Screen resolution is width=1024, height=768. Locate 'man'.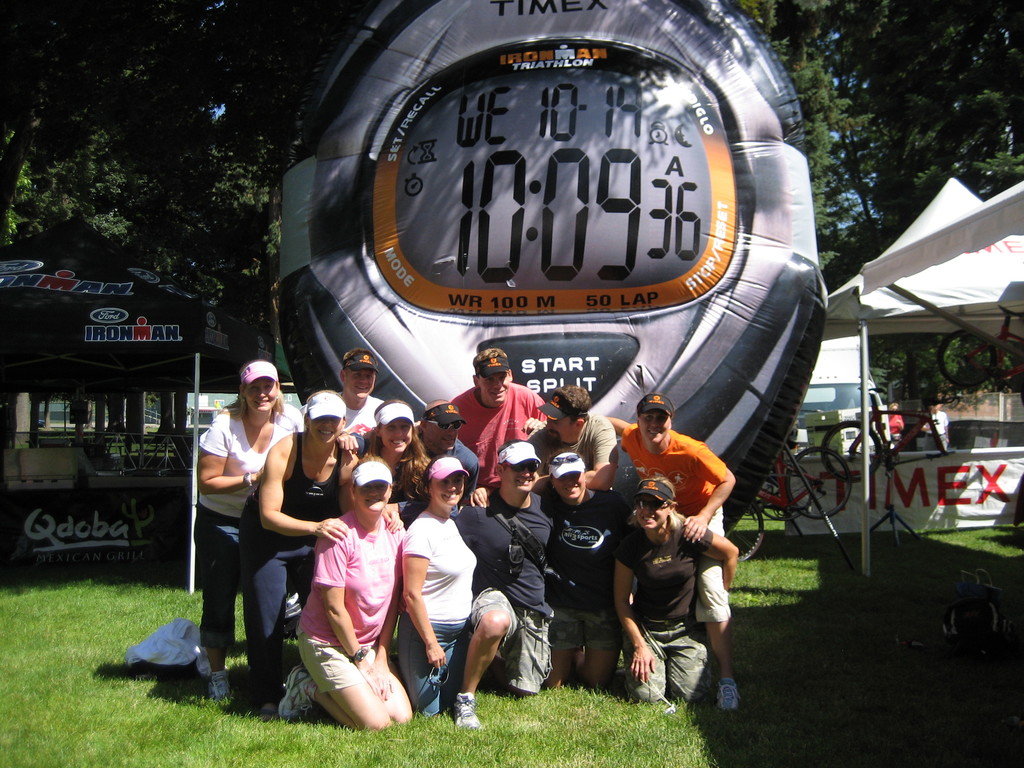
439, 348, 556, 490.
